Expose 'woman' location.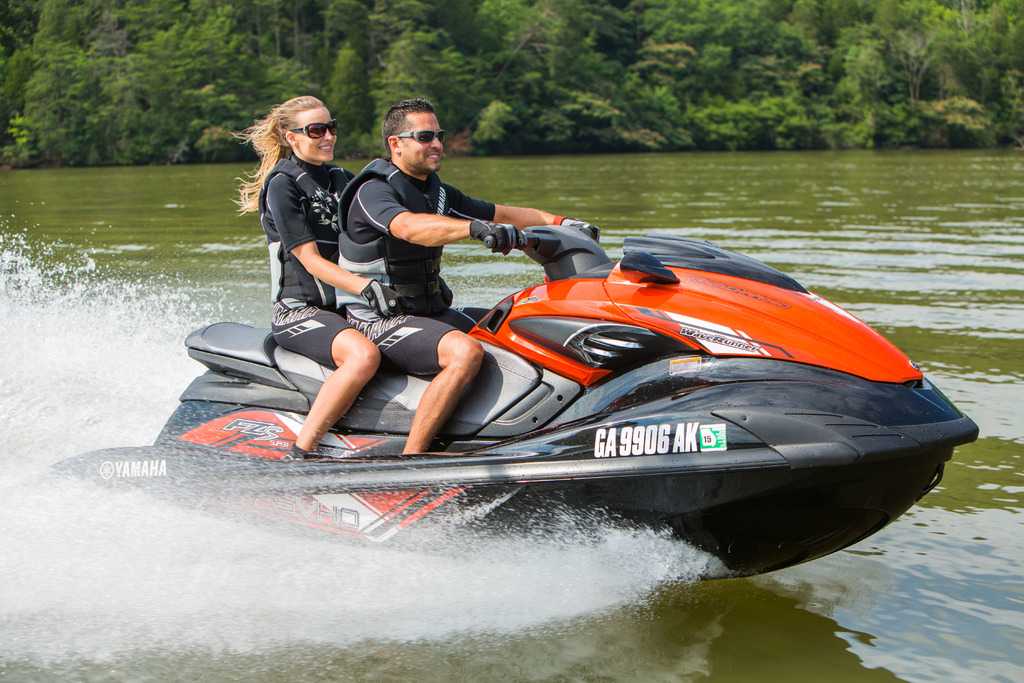
Exposed at (223,83,406,419).
